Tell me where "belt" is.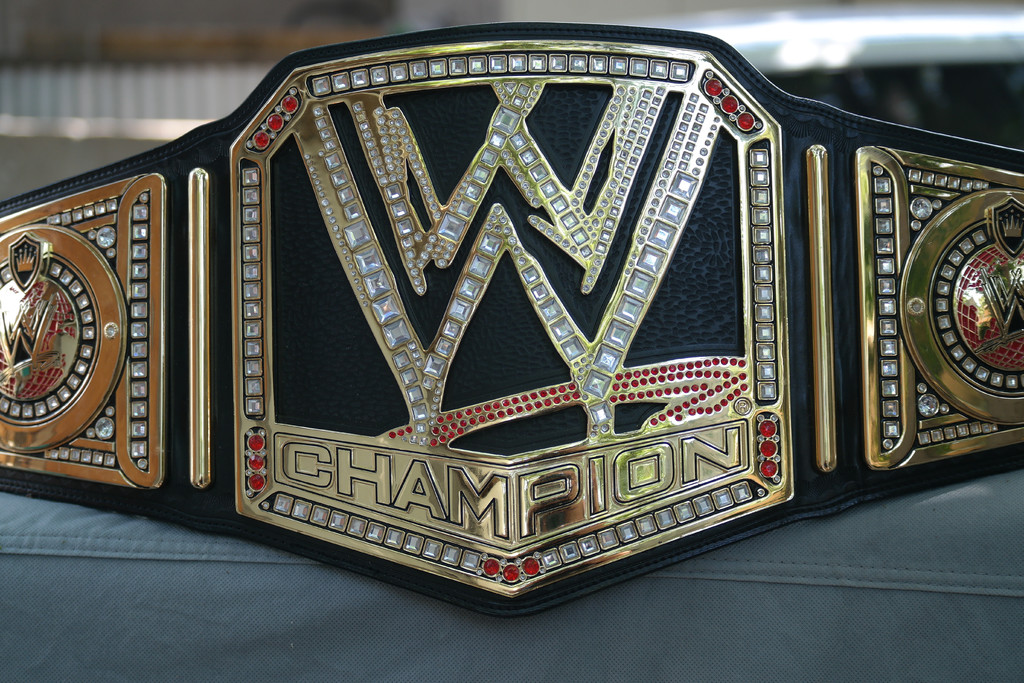
"belt" is at (0, 21, 1023, 617).
